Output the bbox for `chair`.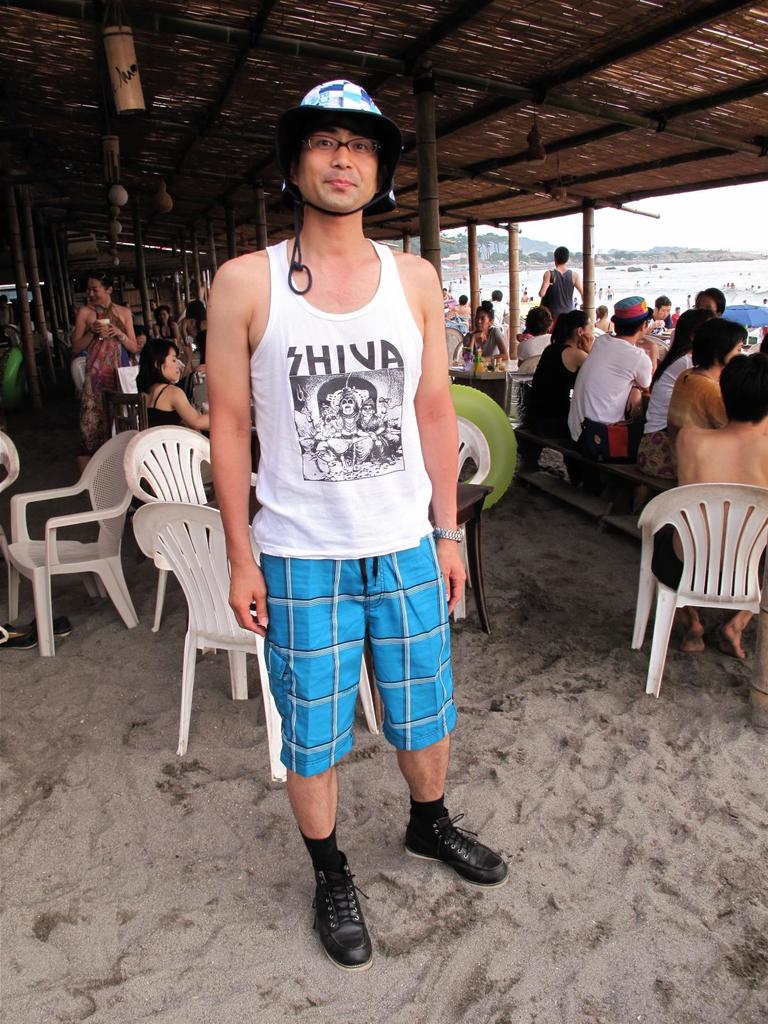
{"x1": 119, "y1": 419, "x2": 264, "y2": 626}.
